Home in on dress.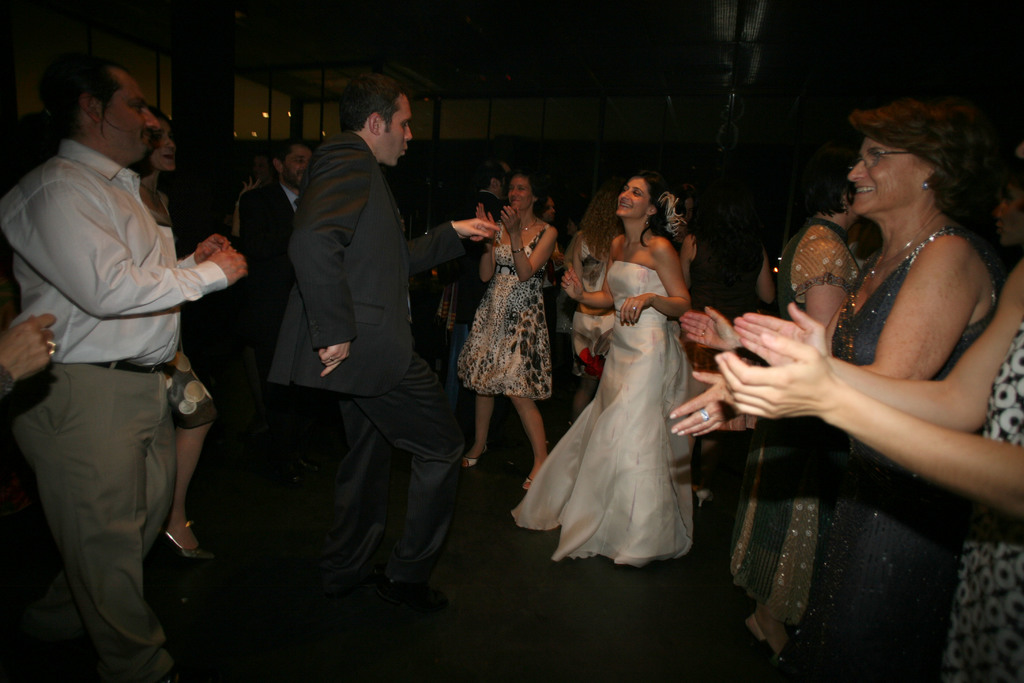
Homed in at 509:261:694:568.
